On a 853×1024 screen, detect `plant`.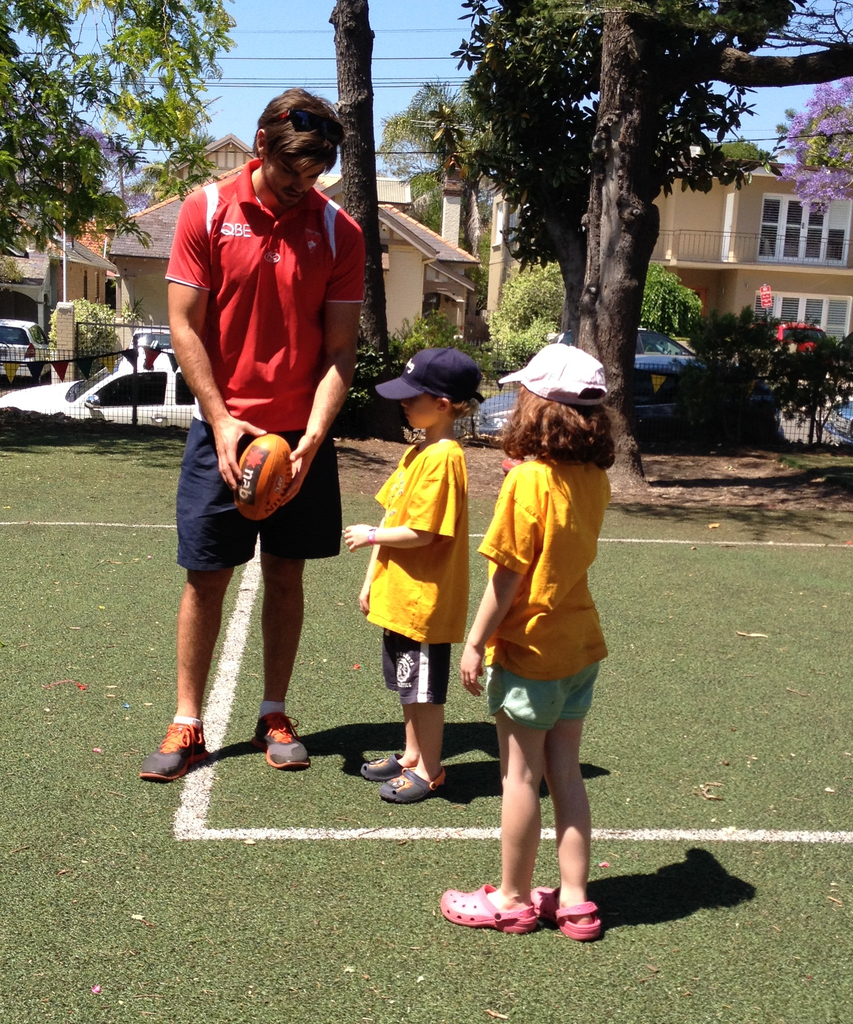
49,258,170,383.
